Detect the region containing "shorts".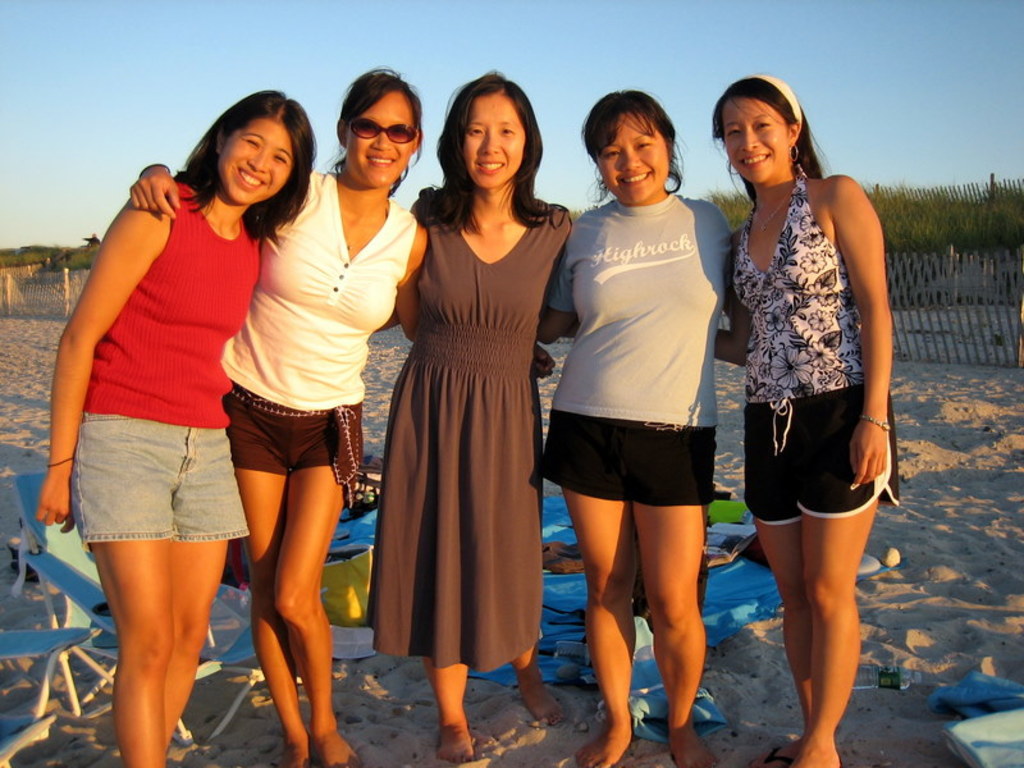
x1=543, y1=426, x2=717, y2=503.
